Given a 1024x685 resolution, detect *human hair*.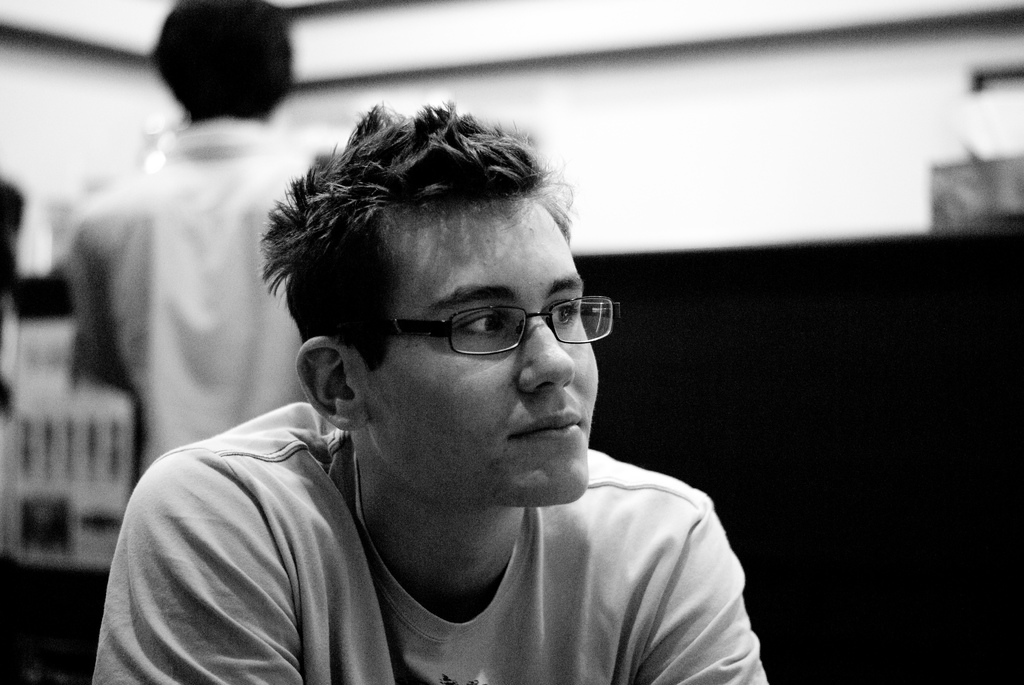
x1=149 y1=0 x2=296 y2=126.
